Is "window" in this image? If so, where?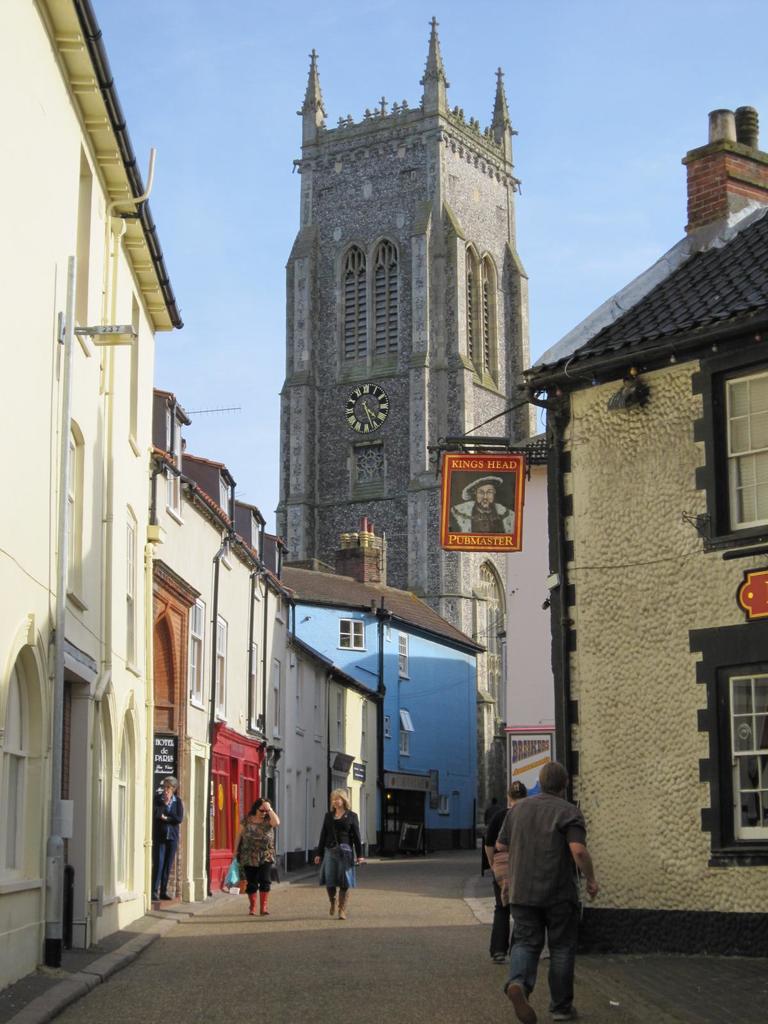
Yes, at Rect(0, 628, 44, 882).
